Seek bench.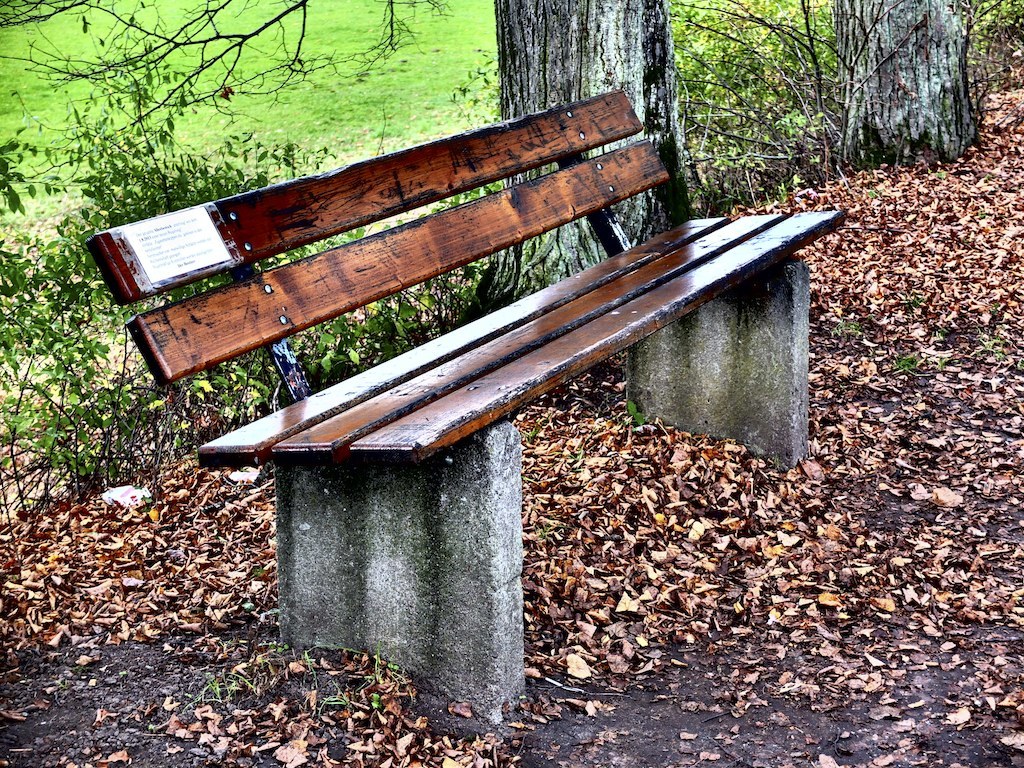
[x1=96, y1=94, x2=816, y2=742].
